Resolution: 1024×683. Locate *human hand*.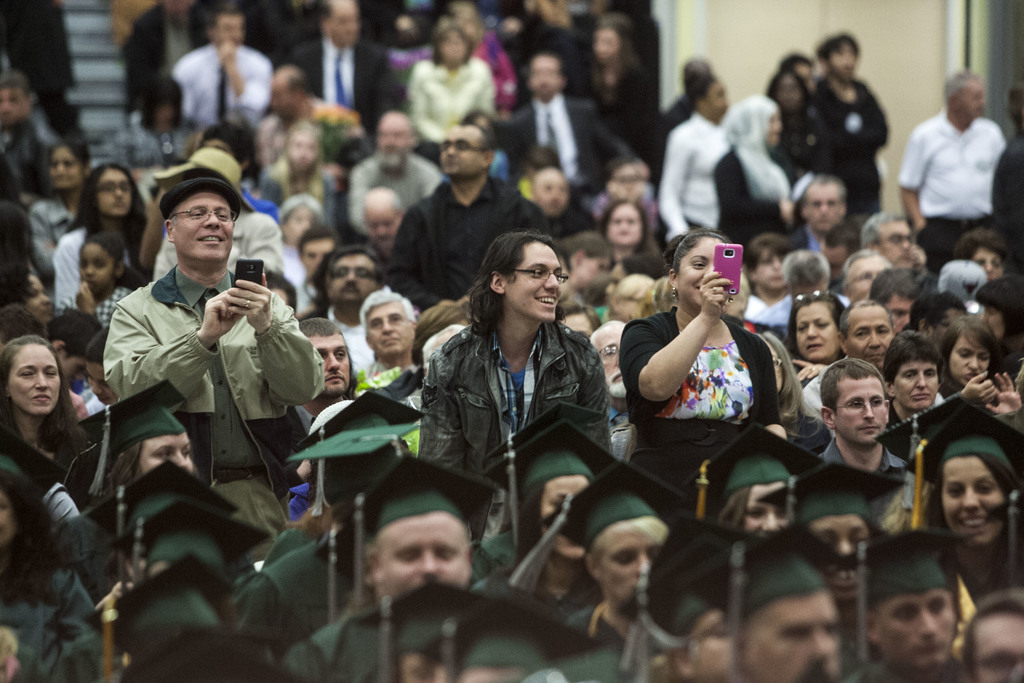
bbox(223, 270, 272, 334).
